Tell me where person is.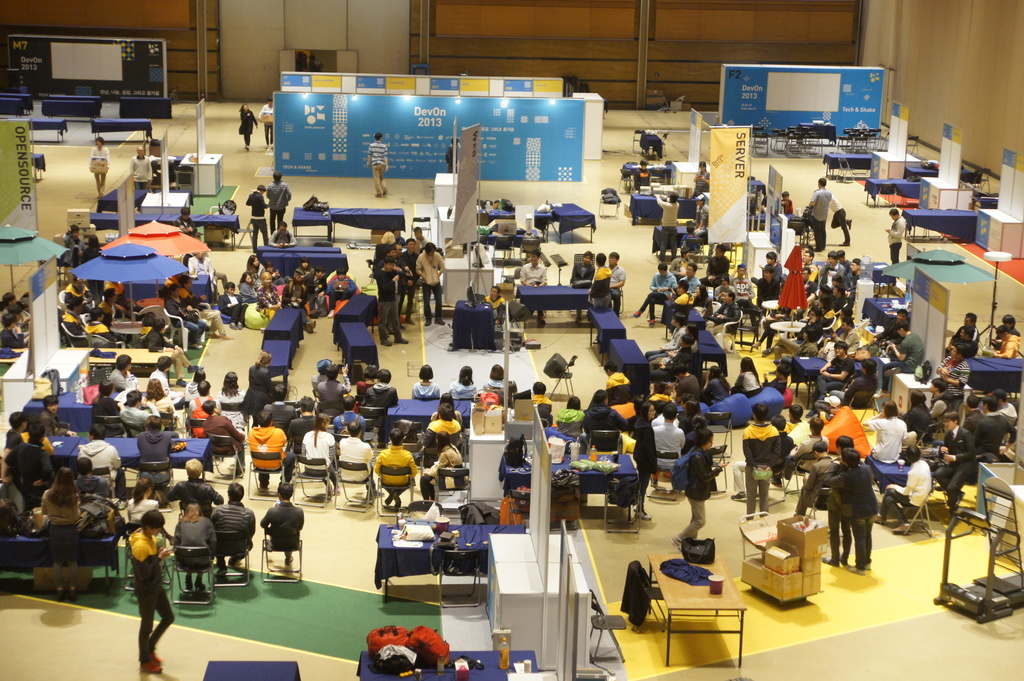
person is at x1=600, y1=361, x2=630, y2=398.
